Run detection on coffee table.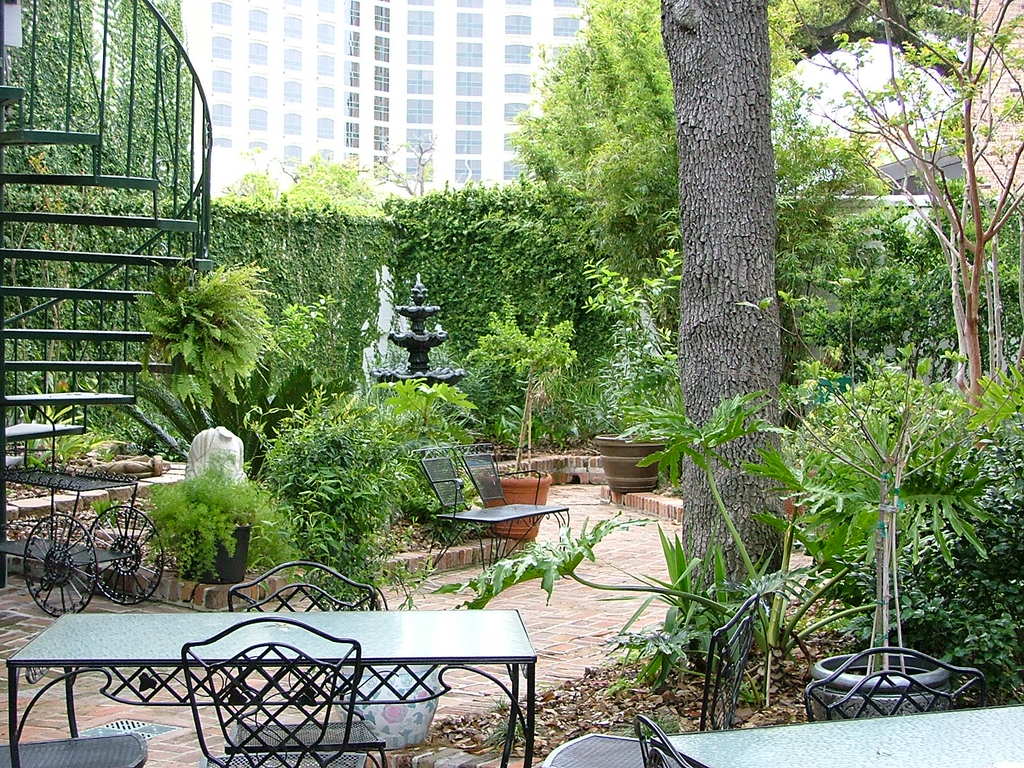
Result: 650 700 1023 767.
